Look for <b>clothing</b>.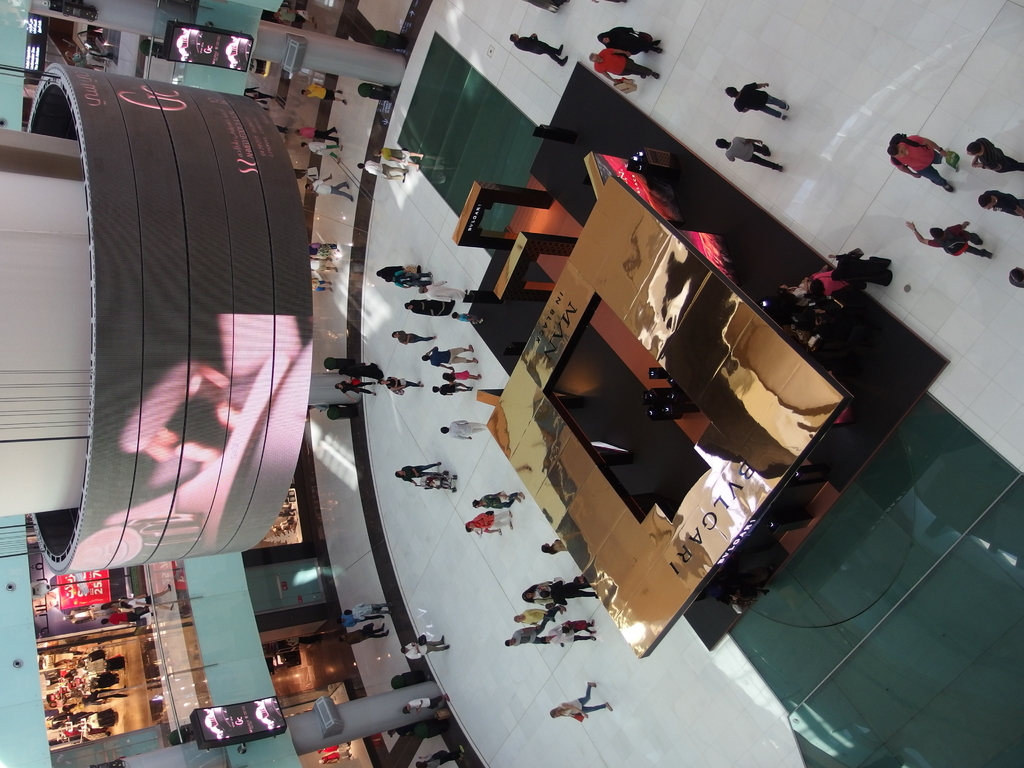
Found: 300, 124, 335, 142.
